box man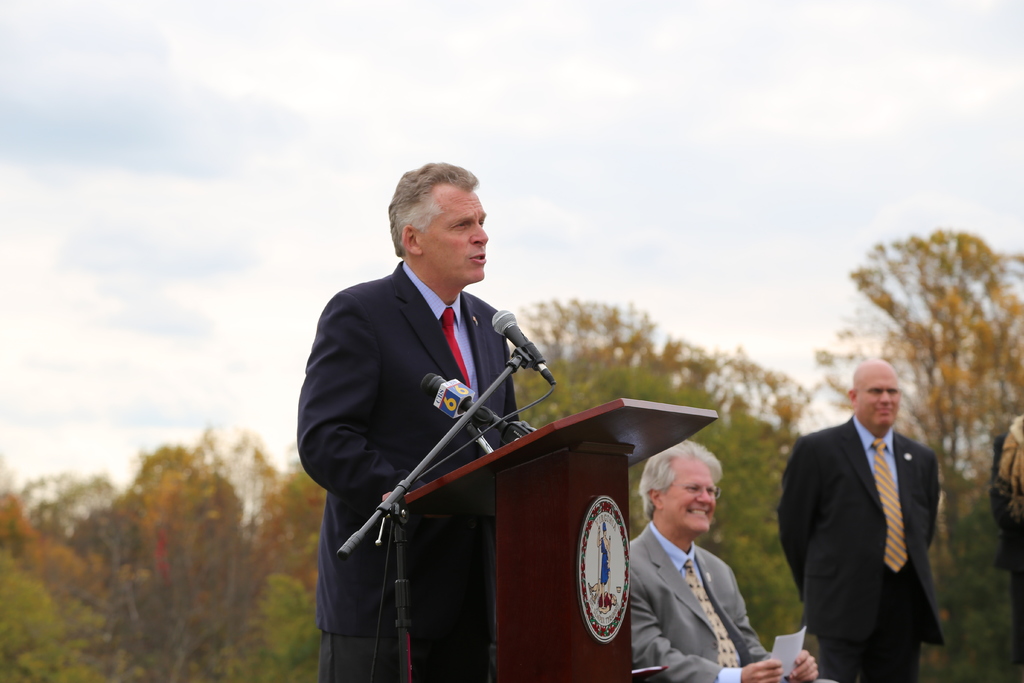
select_region(298, 160, 513, 682)
